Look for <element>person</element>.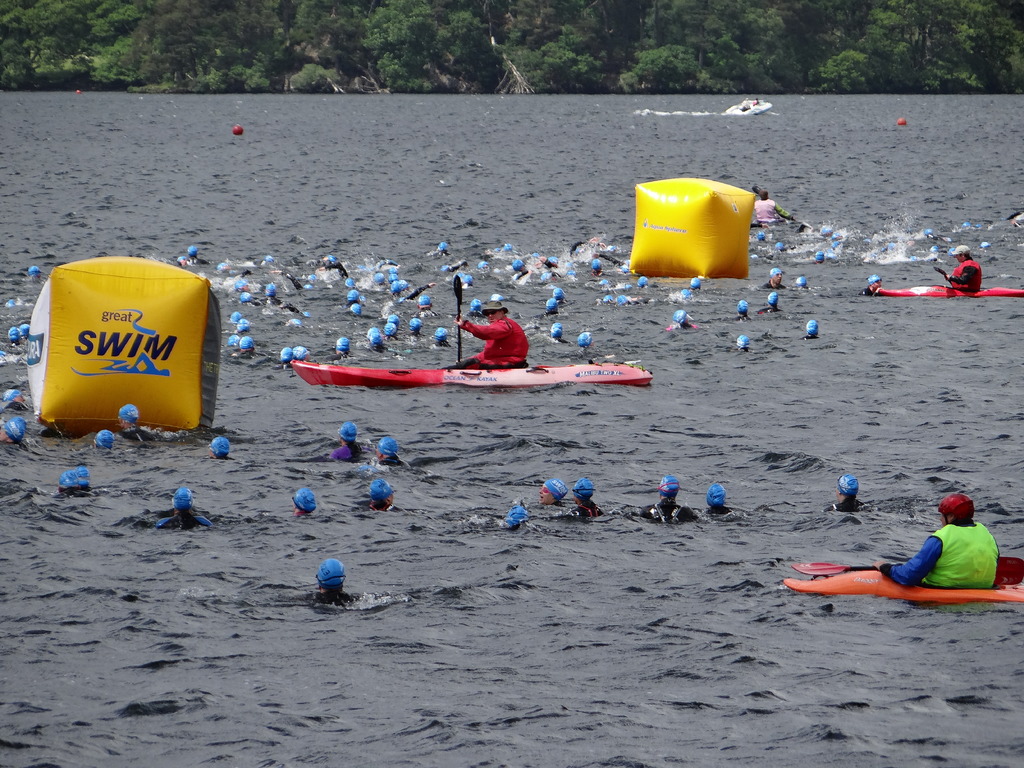
Found: 489:247:500:258.
